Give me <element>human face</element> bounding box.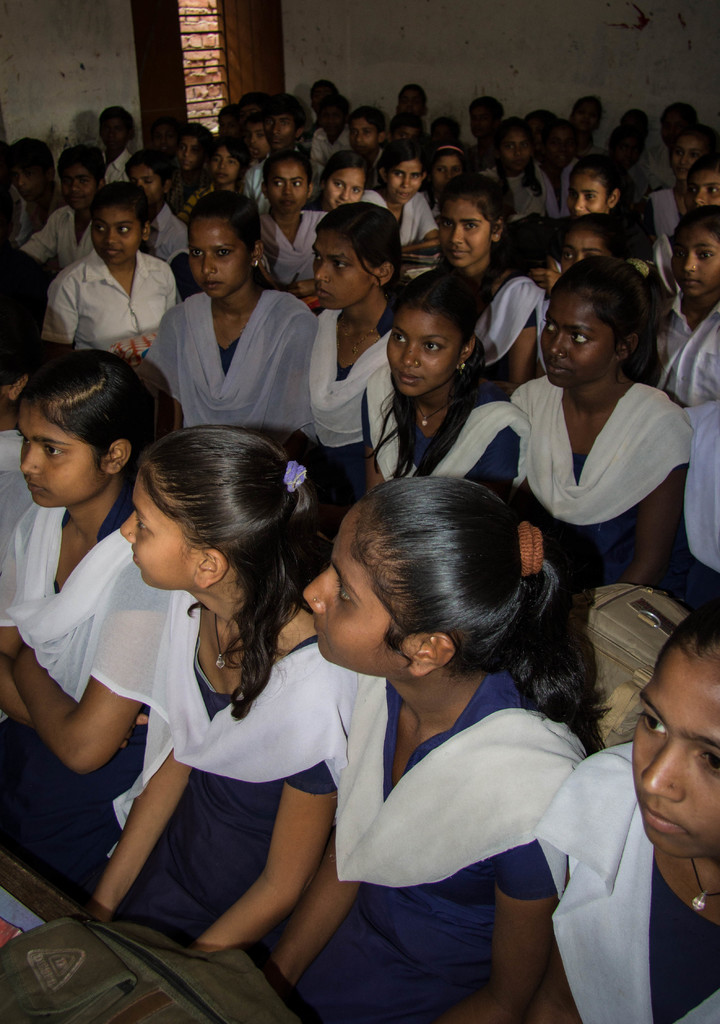
Rect(186, 220, 256, 300).
